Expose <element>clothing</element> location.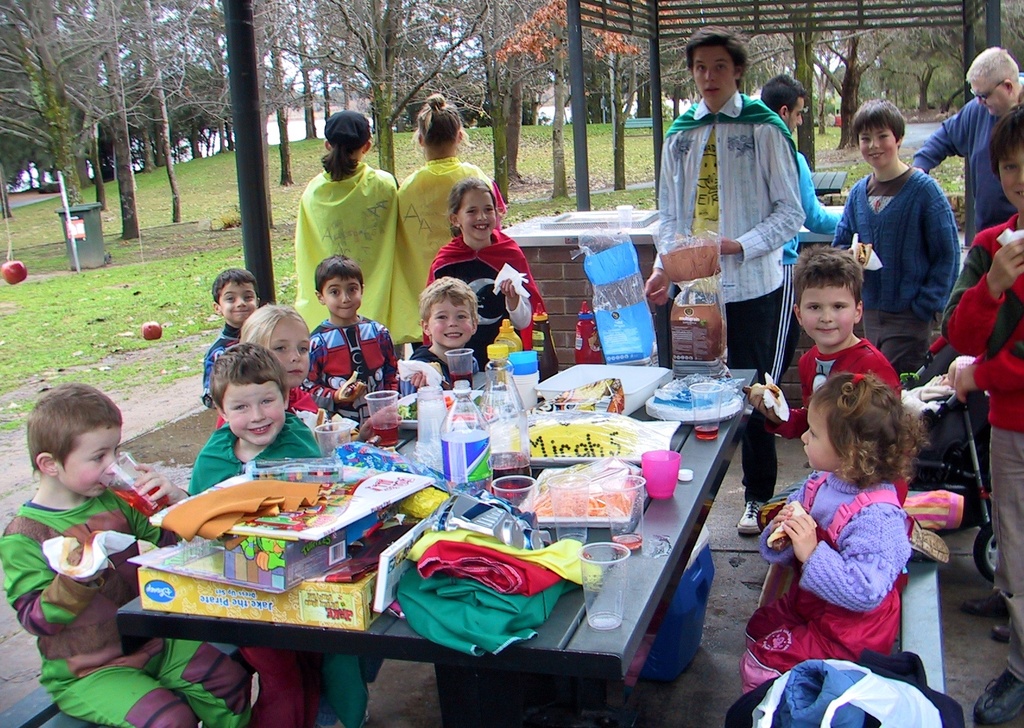
Exposed at <region>397, 154, 509, 339</region>.
